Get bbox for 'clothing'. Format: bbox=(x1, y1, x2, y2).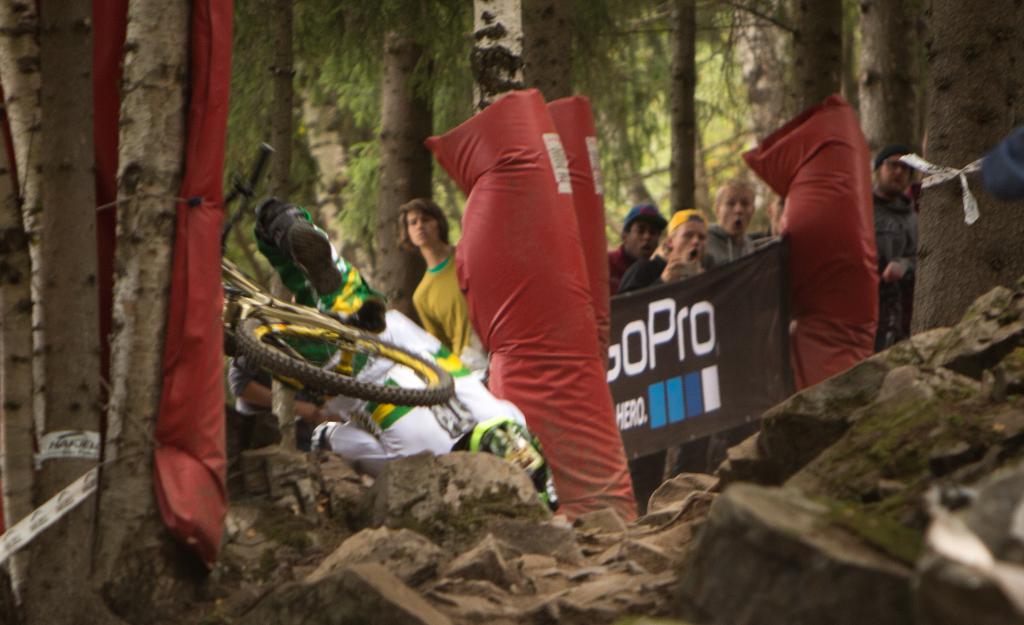
bbox=(225, 355, 276, 435).
